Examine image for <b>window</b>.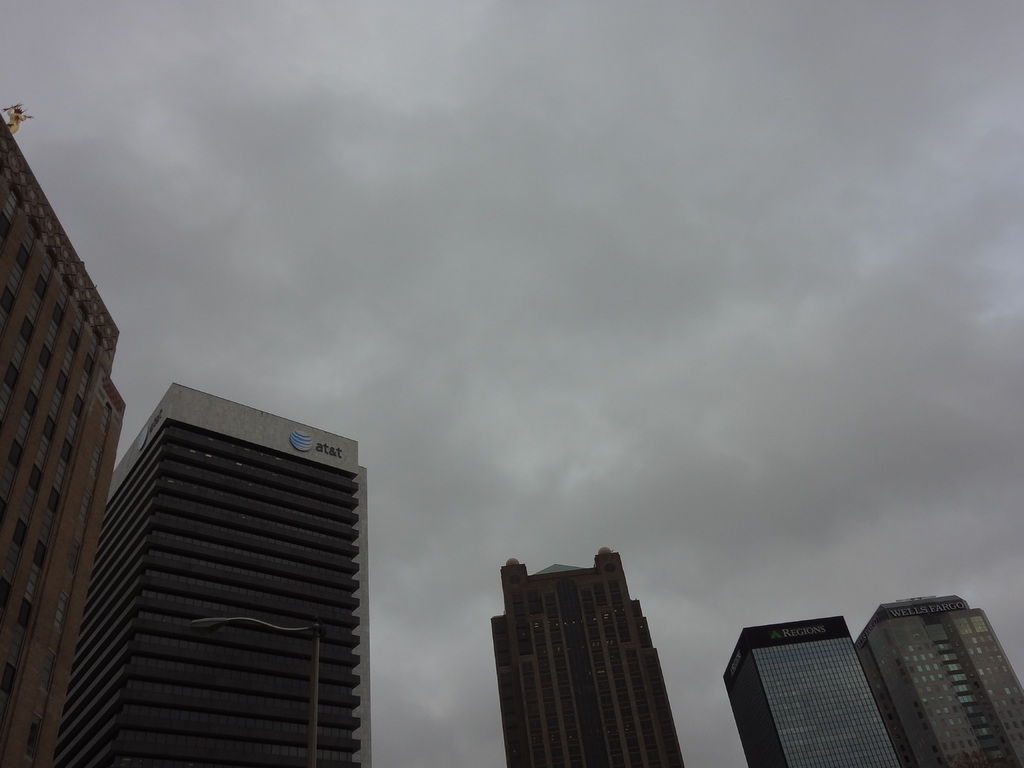
Examination result: bbox(56, 372, 70, 394).
